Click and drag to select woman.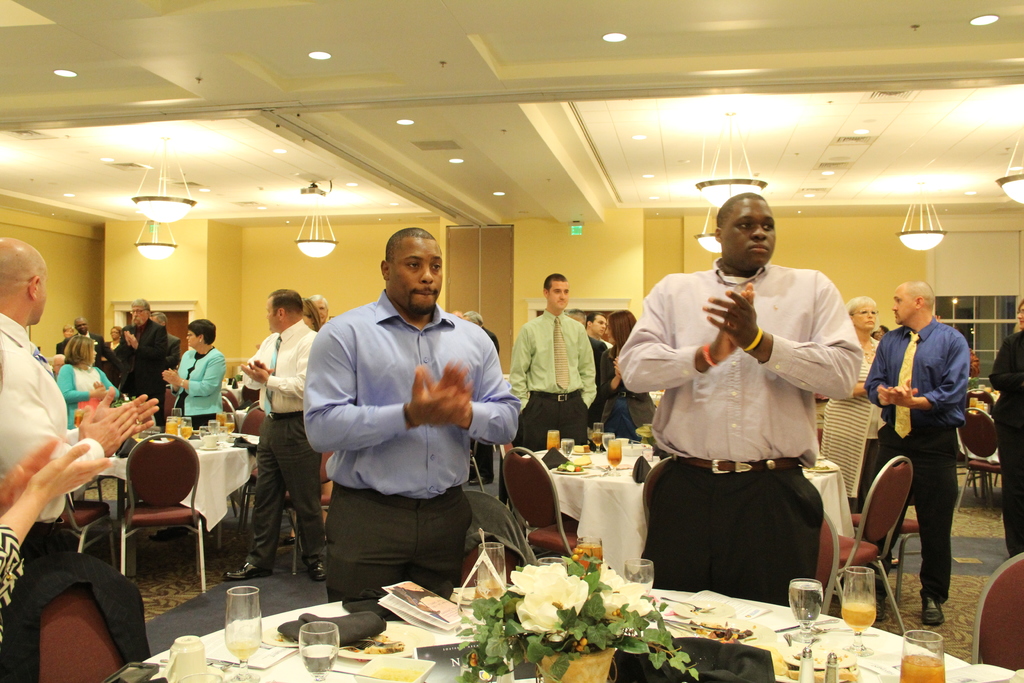
Selection: locate(53, 334, 125, 428).
